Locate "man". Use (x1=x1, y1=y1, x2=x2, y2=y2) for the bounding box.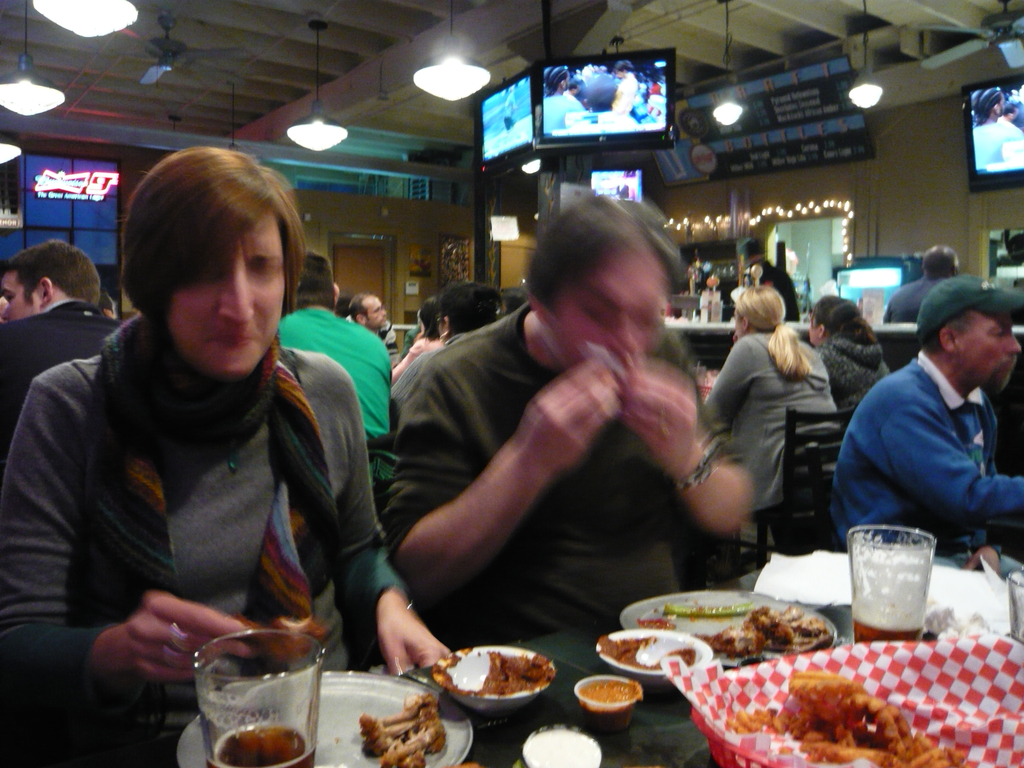
(x1=276, y1=246, x2=392, y2=491).
